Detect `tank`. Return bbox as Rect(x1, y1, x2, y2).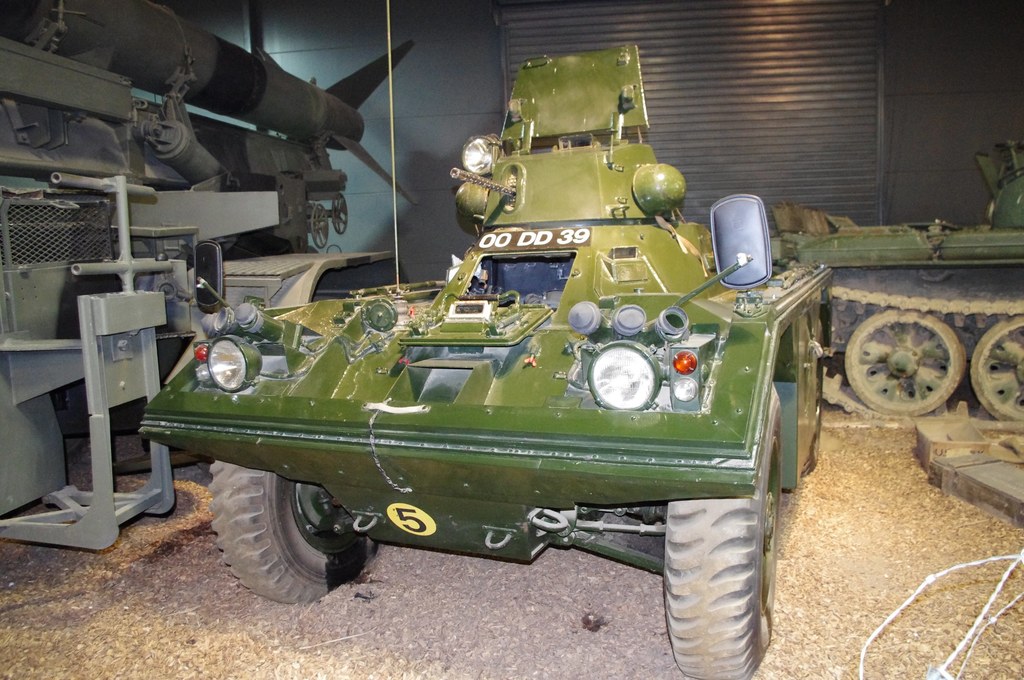
Rect(136, 0, 836, 679).
